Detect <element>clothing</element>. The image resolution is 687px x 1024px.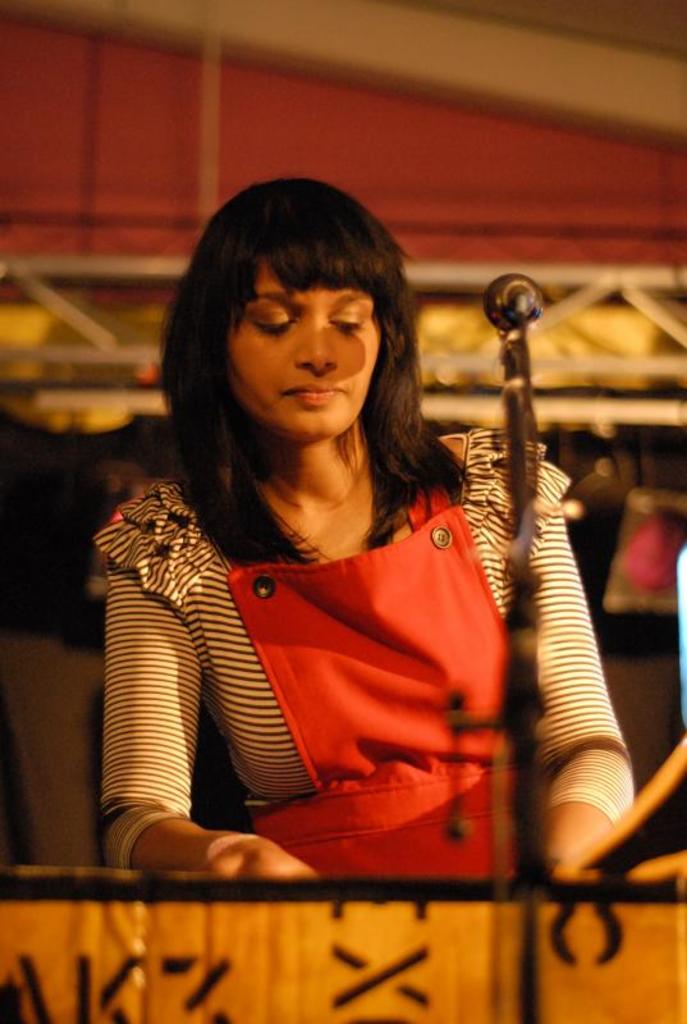
<box>81,417,565,881</box>.
